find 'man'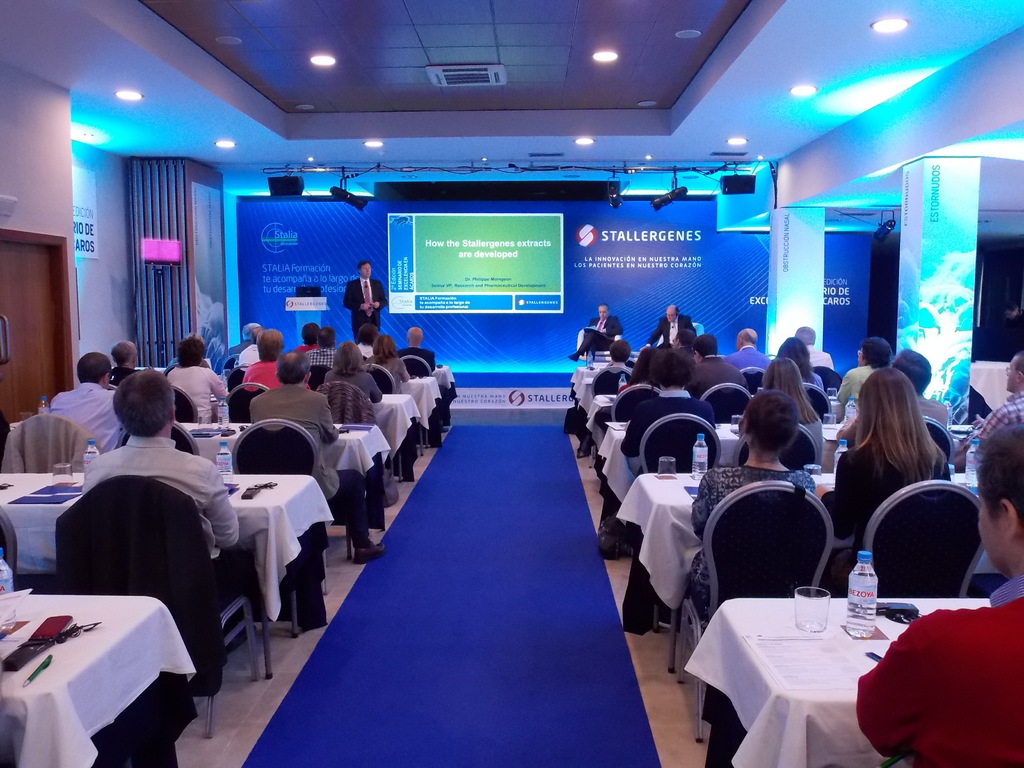
{"x1": 963, "y1": 357, "x2": 1023, "y2": 447}
